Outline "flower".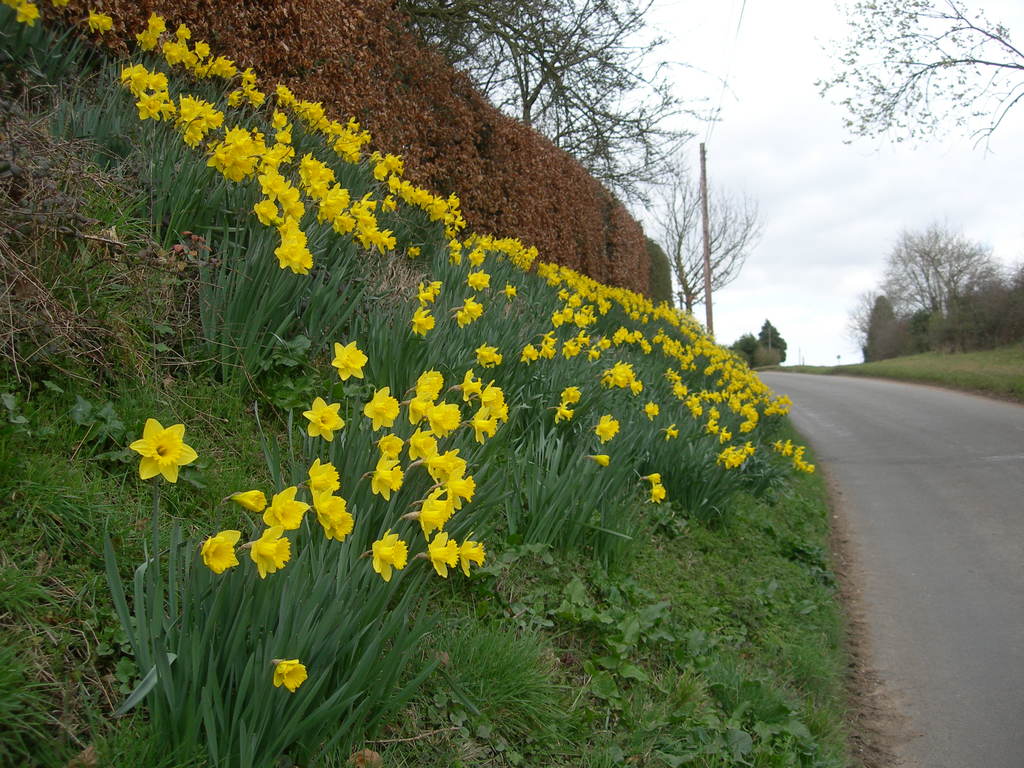
Outline: (369,455,403,497).
